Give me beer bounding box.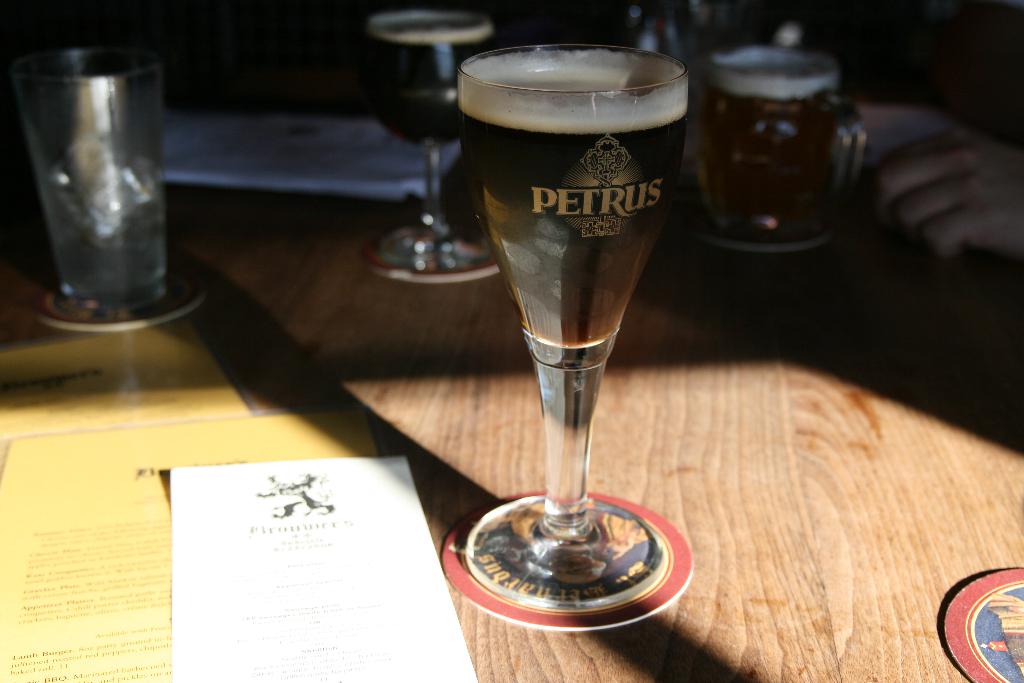
l=430, t=39, r=713, b=646.
